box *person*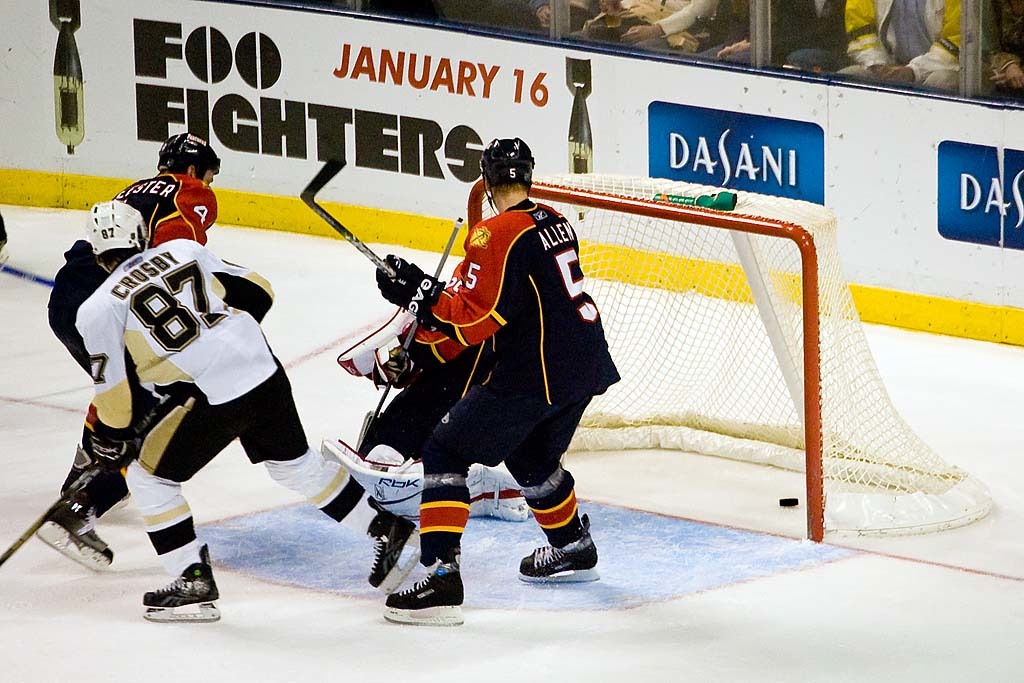
select_region(43, 132, 216, 570)
